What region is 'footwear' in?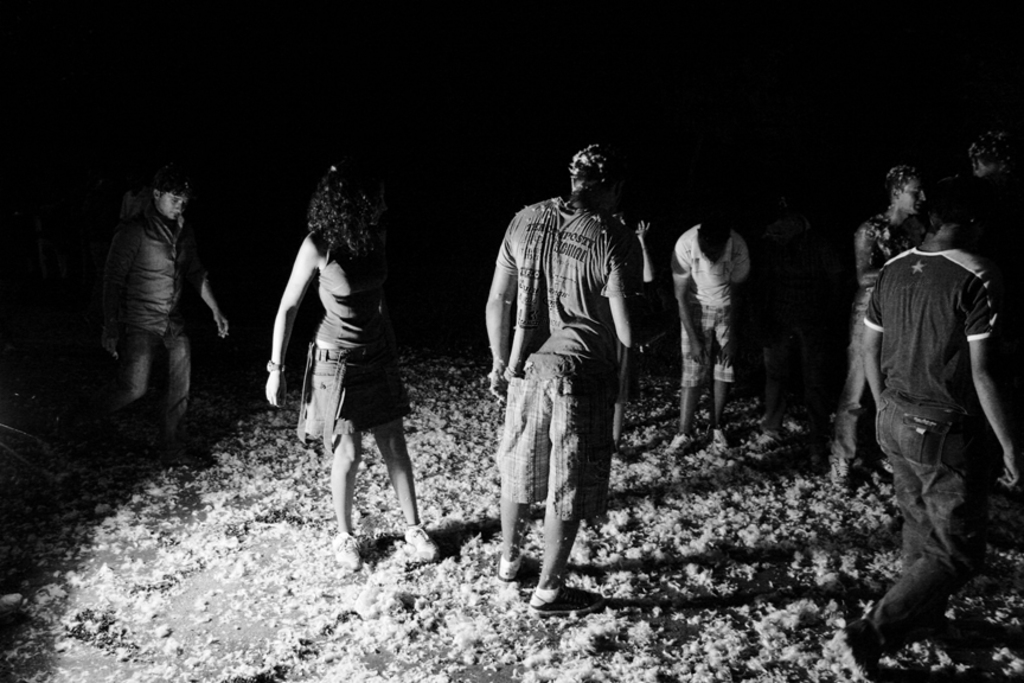
bbox=(494, 543, 526, 583).
